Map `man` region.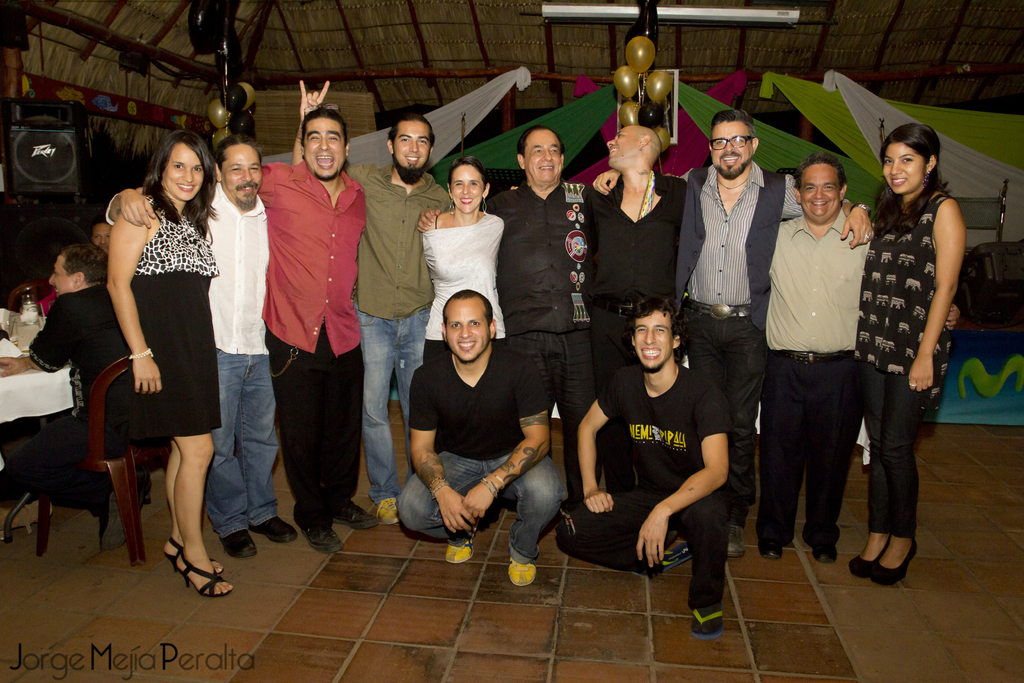
Mapped to x1=557, y1=291, x2=744, y2=643.
